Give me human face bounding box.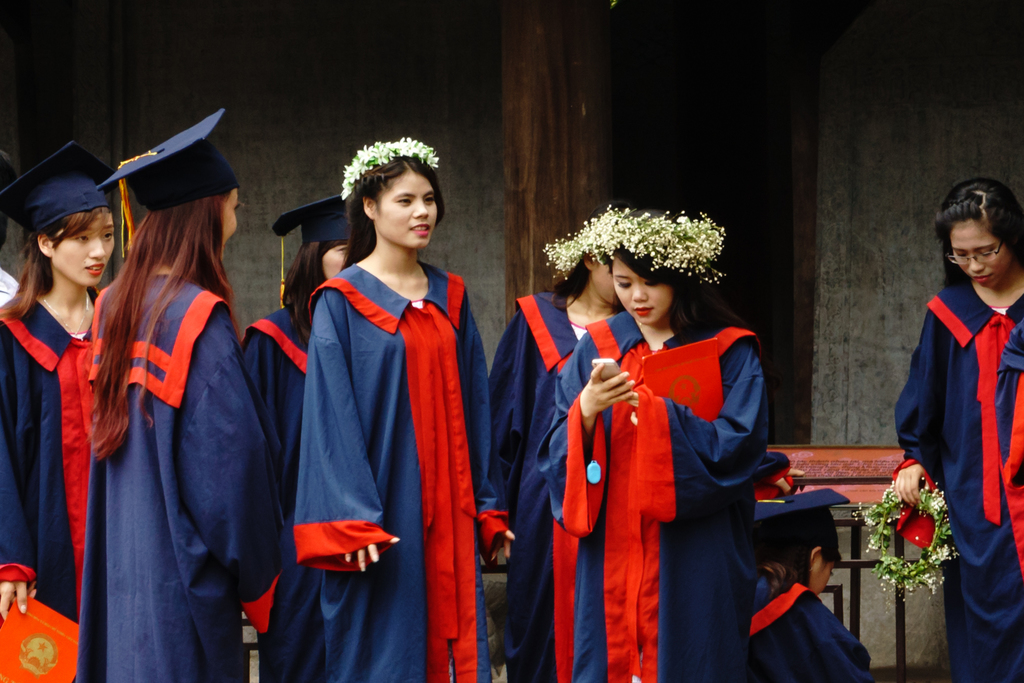
left=613, top=262, right=668, bottom=326.
